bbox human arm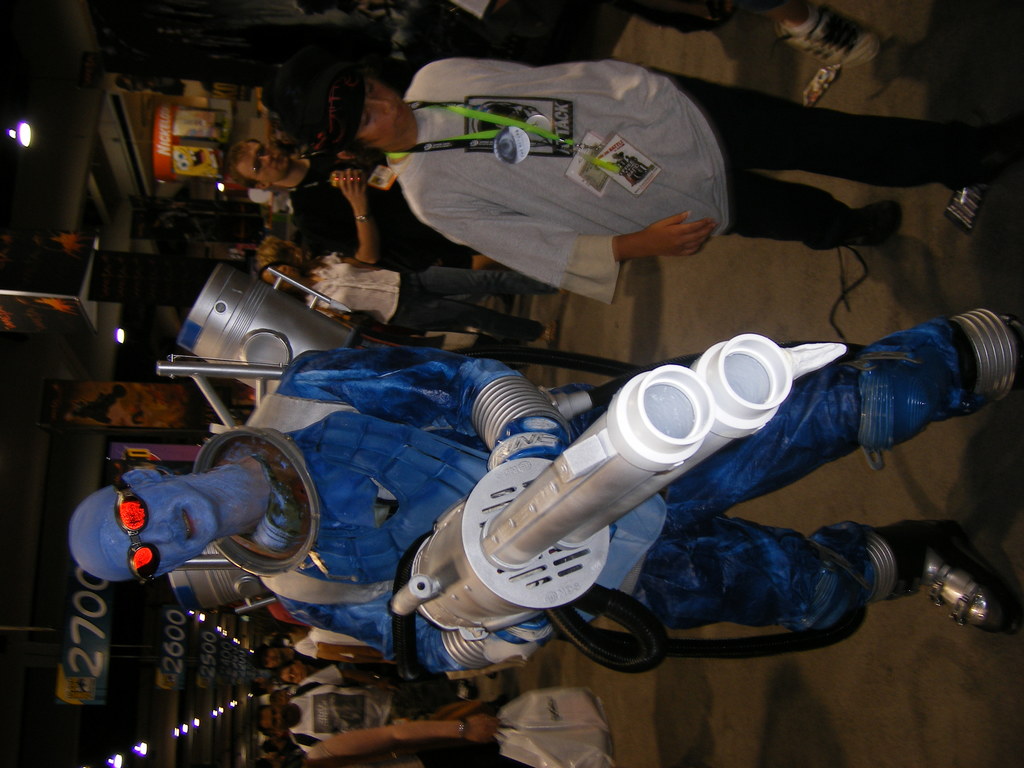
(x1=435, y1=193, x2=717, y2=260)
